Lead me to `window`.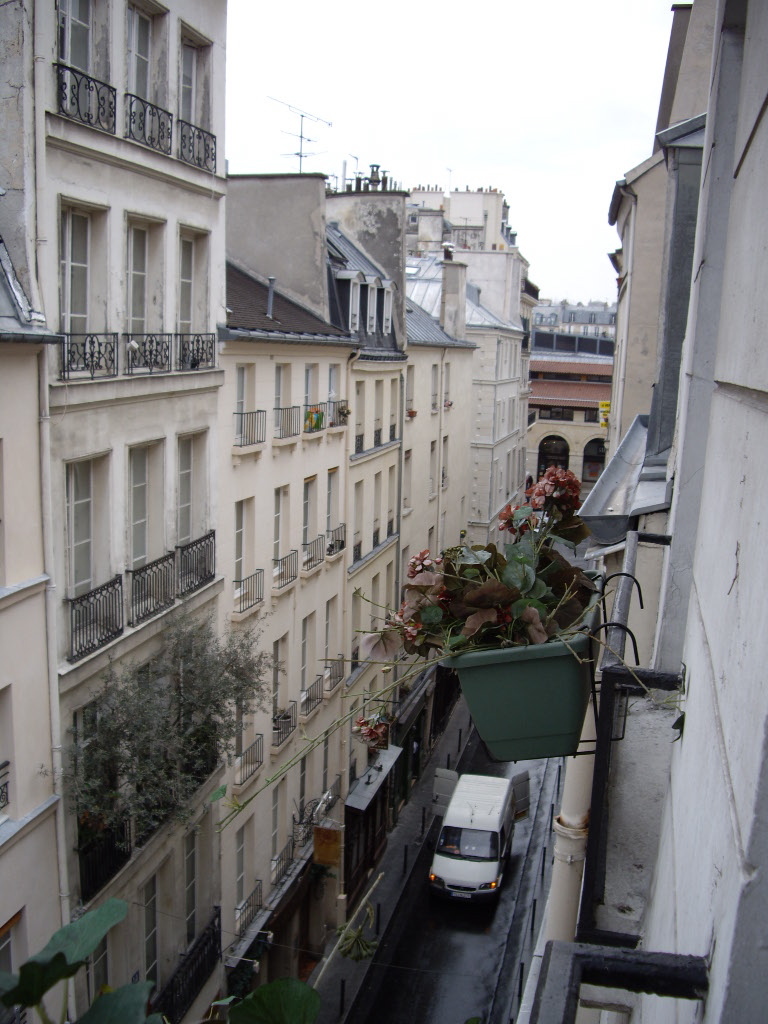
Lead to (273, 366, 284, 435).
